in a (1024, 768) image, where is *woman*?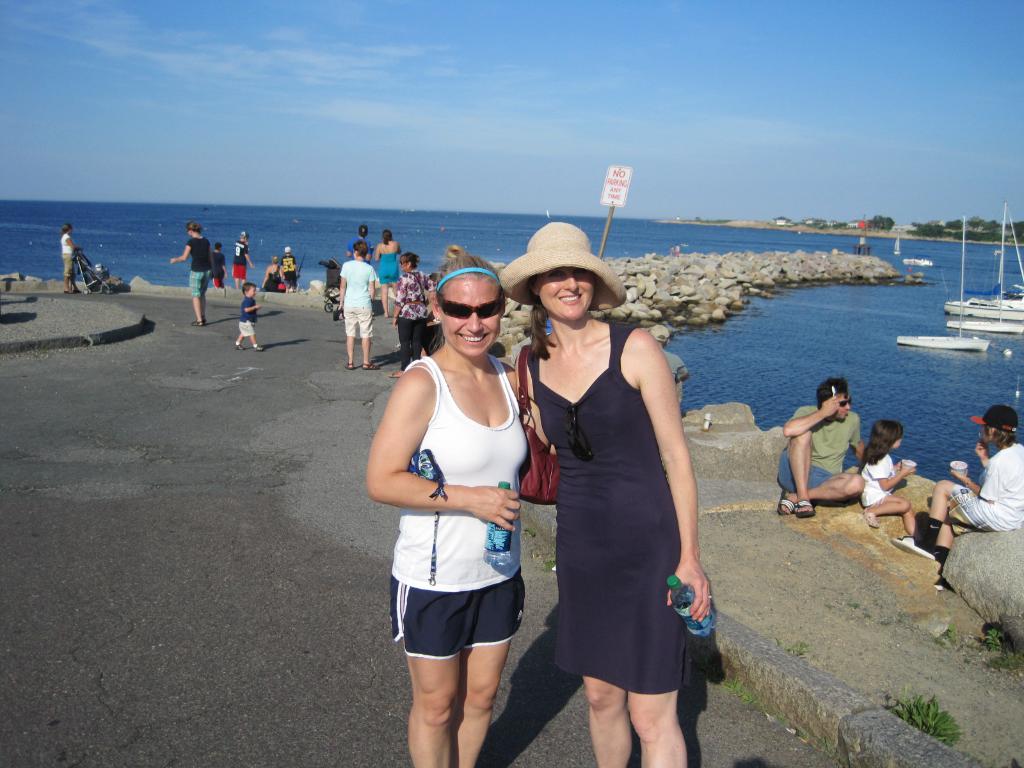
bbox=[60, 225, 84, 298].
